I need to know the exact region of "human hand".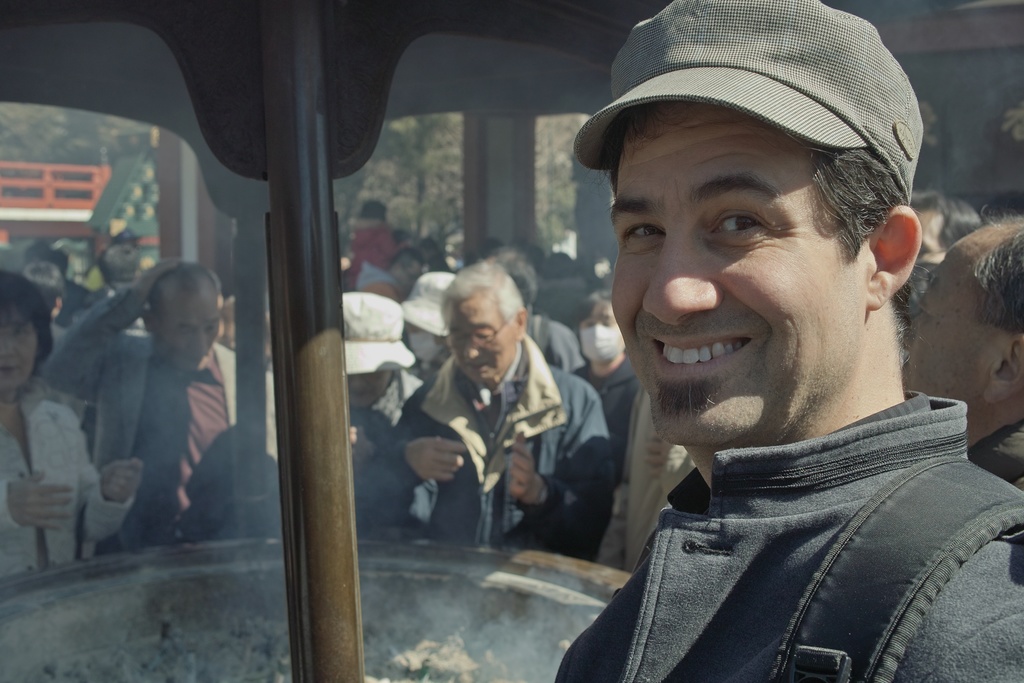
Region: x1=10, y1=473, x2=75, y2=534.
